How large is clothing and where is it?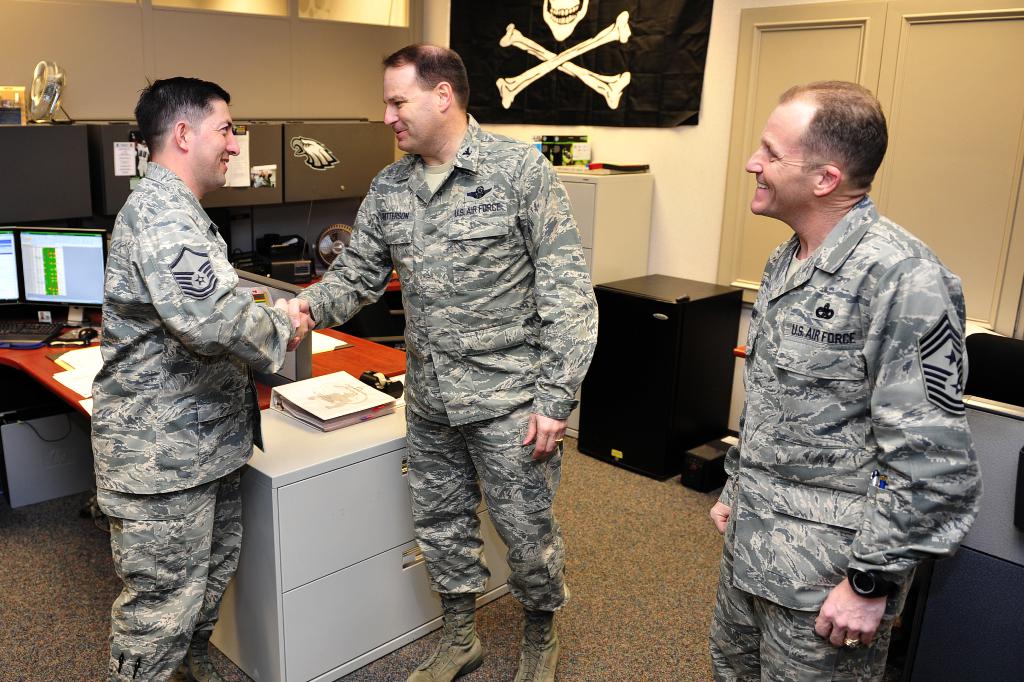
Bounding box: crop(93, 163, 292, 681).
